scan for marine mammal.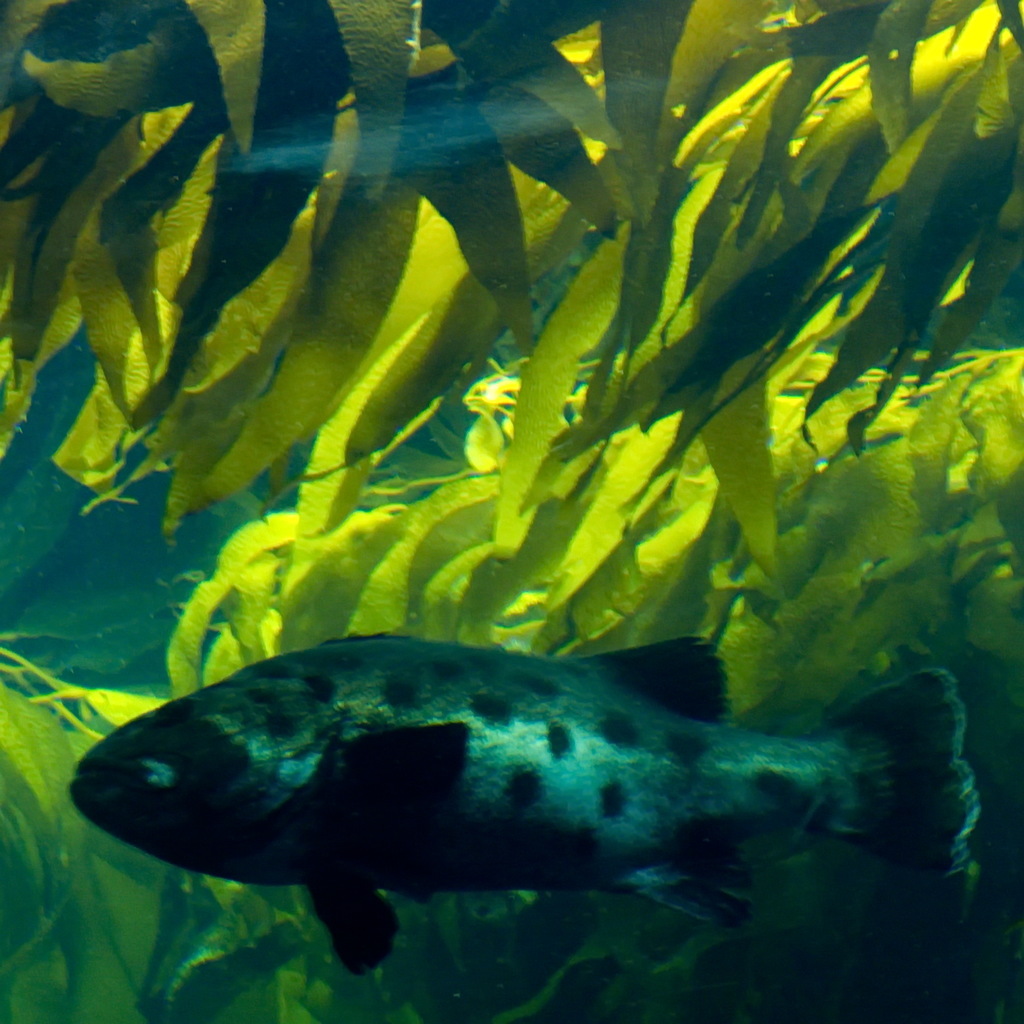
Scan result: x1=83, y1=627, x2=988, y2=984.
